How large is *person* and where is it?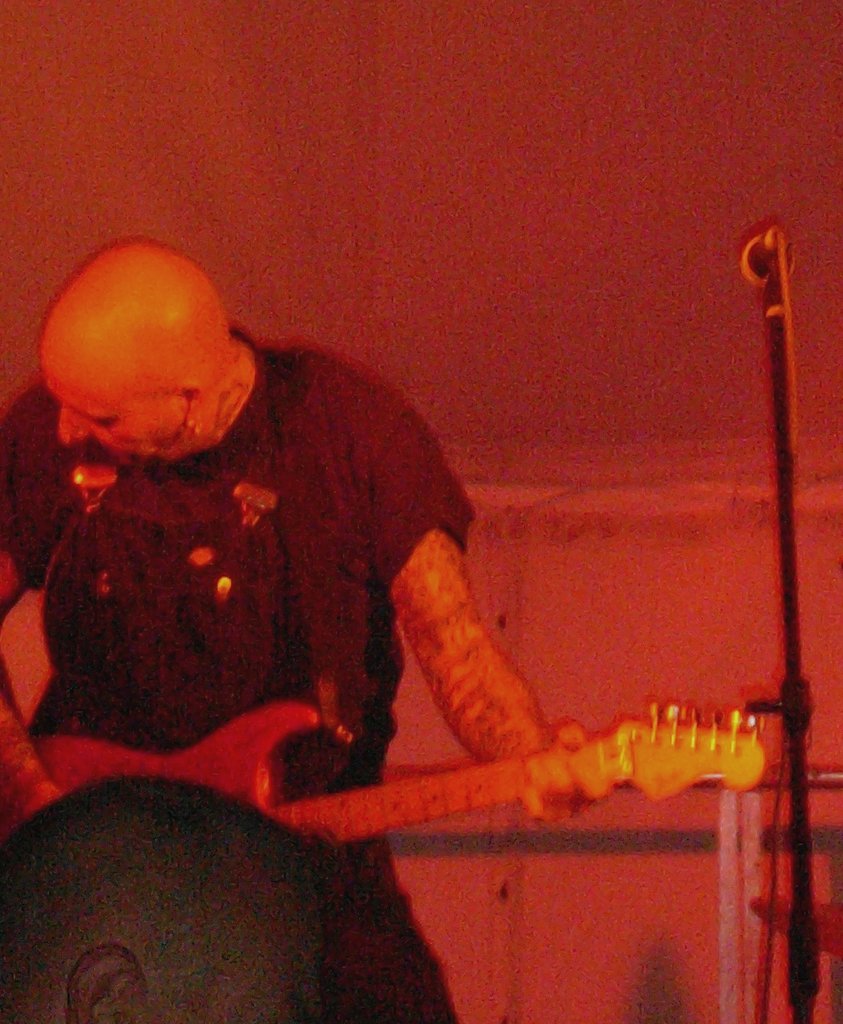
Bounding box: [left=0, top=243, right=591, bottom=1023].
